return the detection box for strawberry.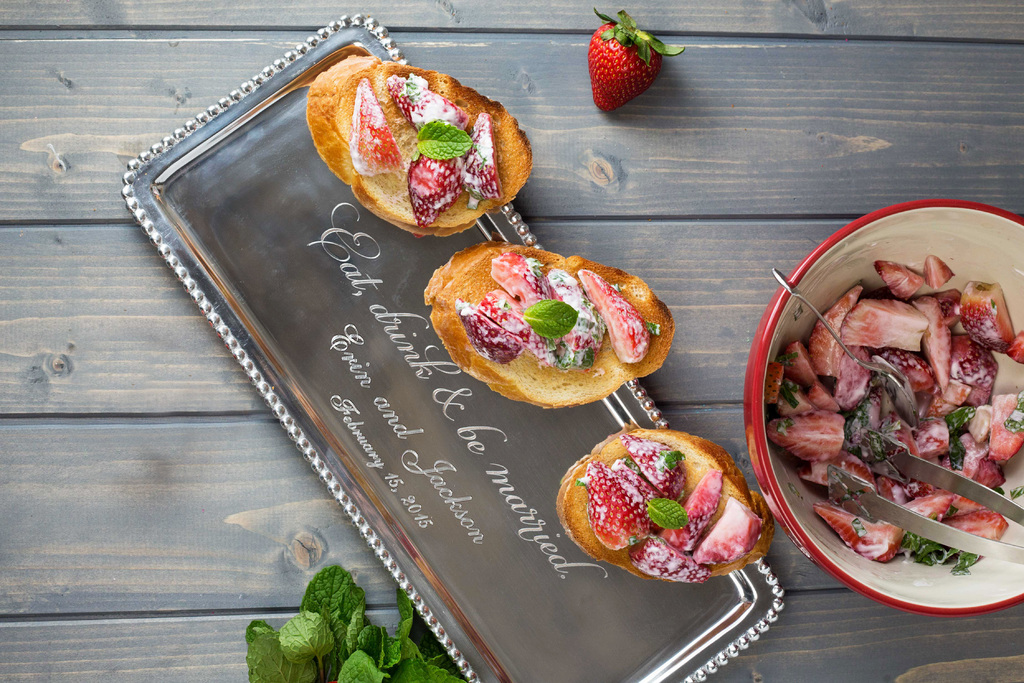
[582, 18, 673, 98].
